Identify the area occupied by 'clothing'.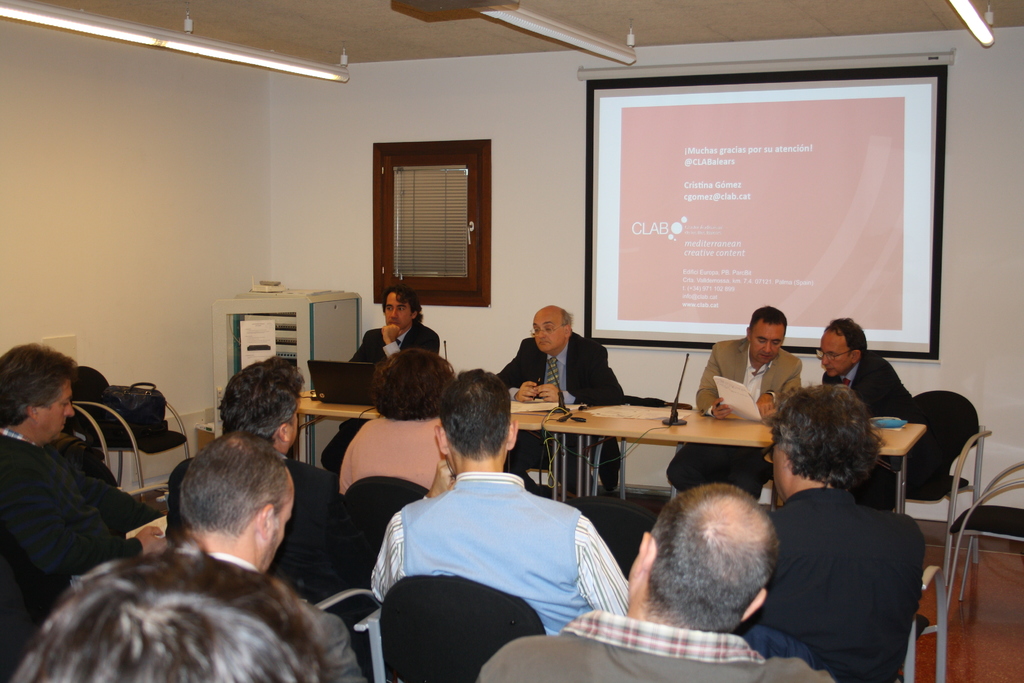
Area: (163, 454, 351, 598).
